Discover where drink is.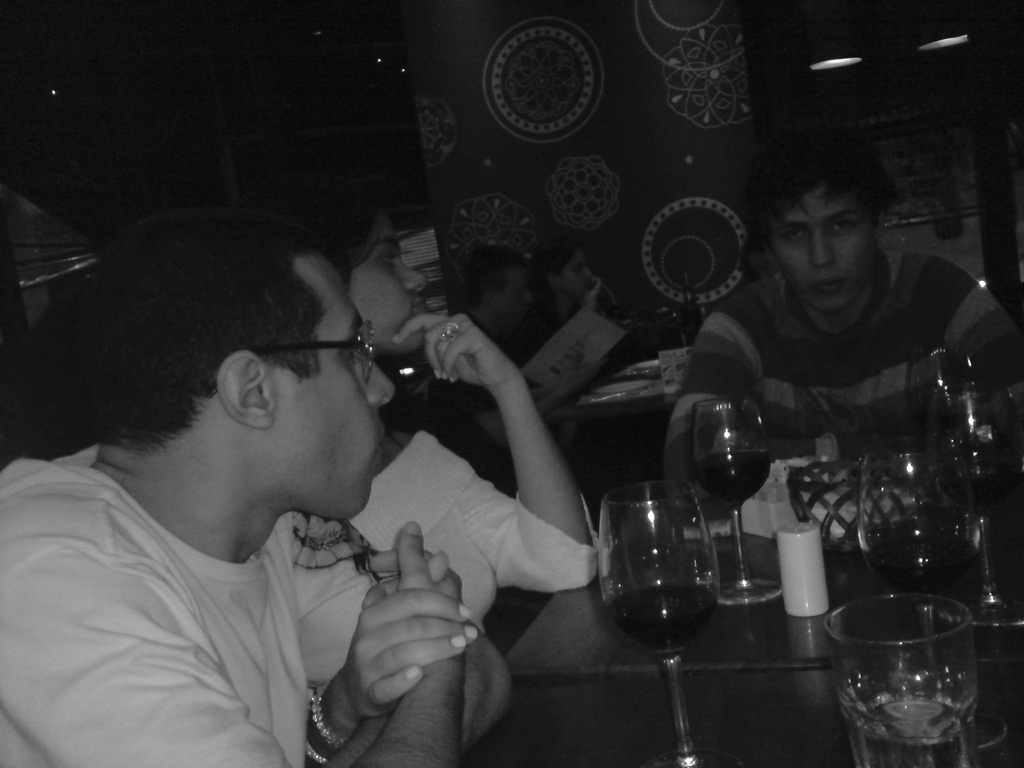
Discovered at 947 462 1020 512.
